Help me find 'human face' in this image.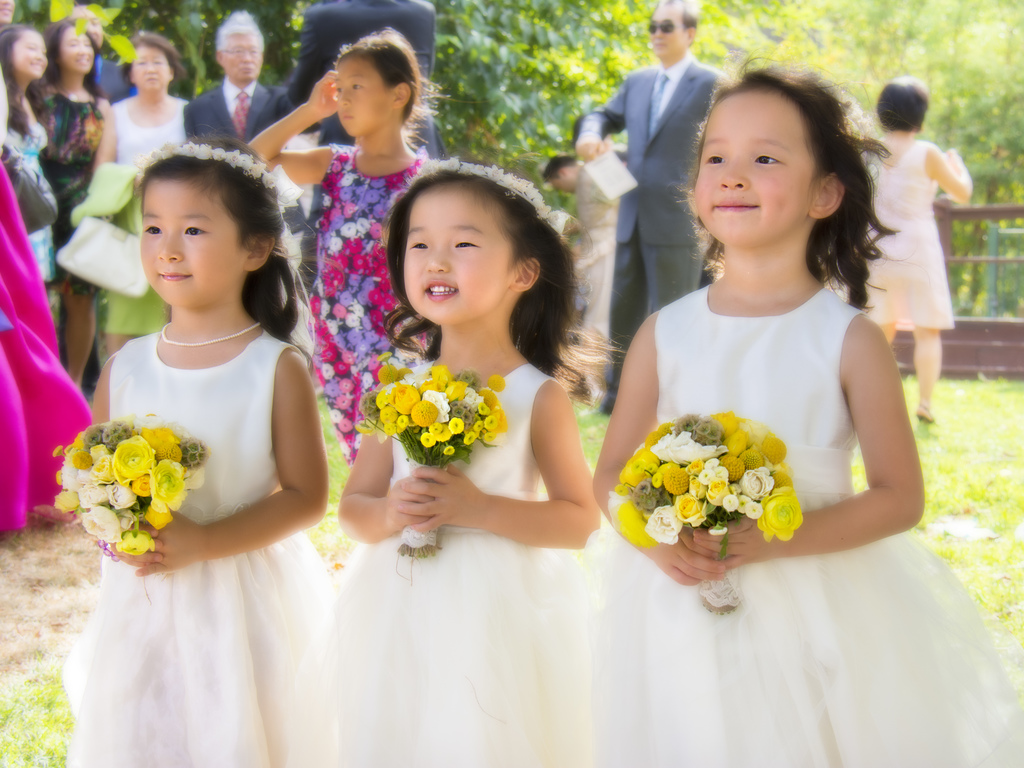
Found it: <bbox>399, 177, 516, 328</bbox>.
